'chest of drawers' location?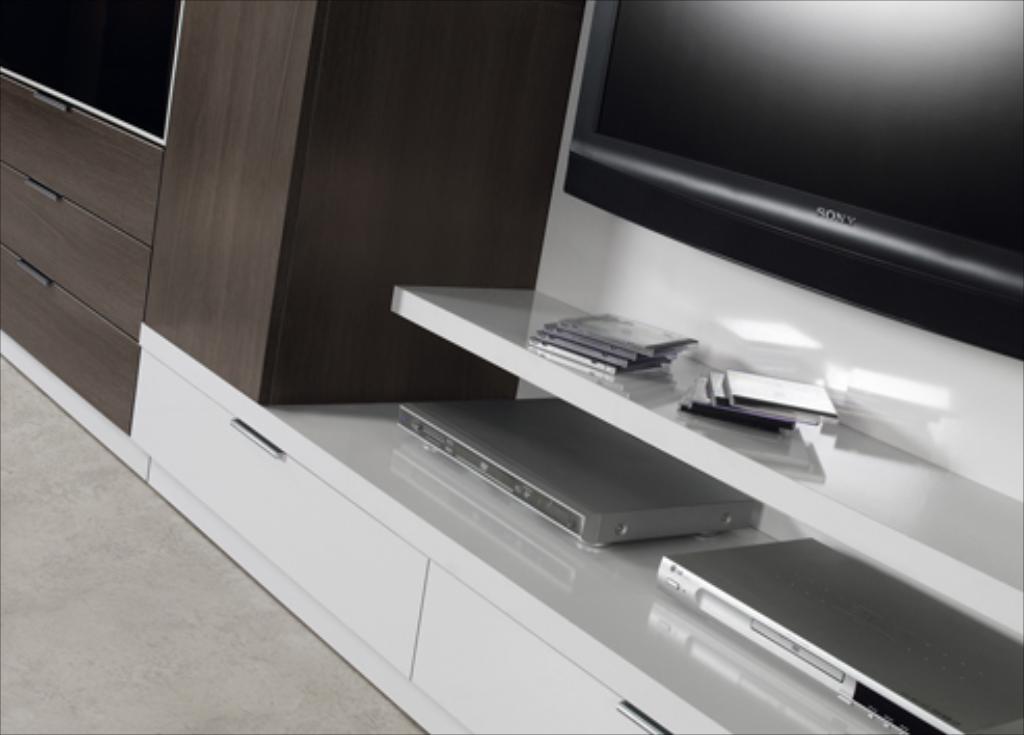
(0,75,885,733)
